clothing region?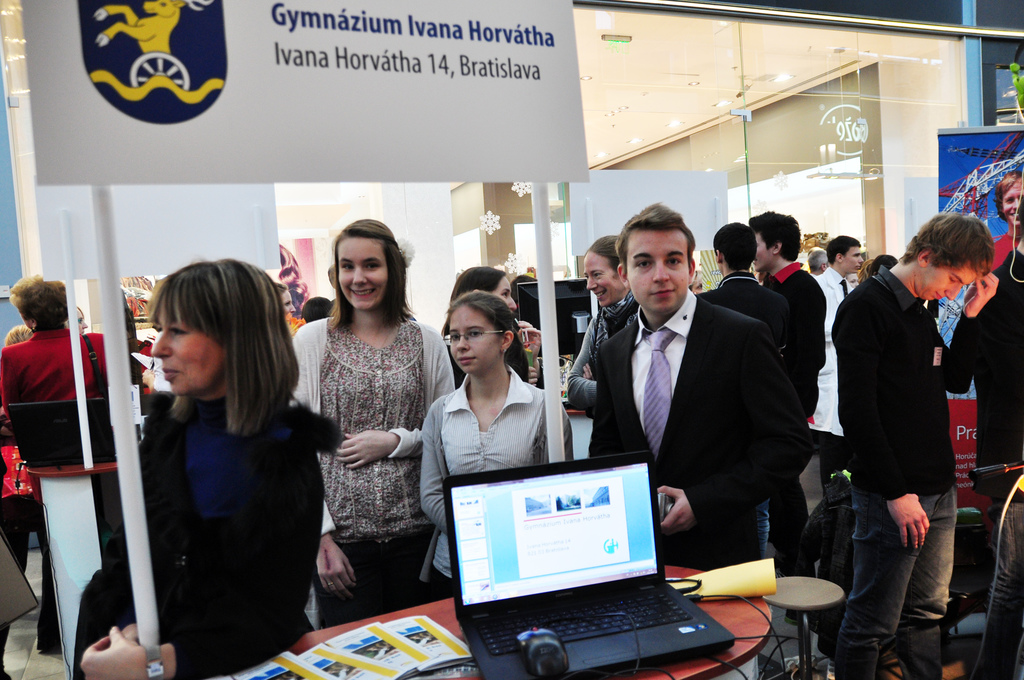
l=954, t=219, r=1023, b=476
